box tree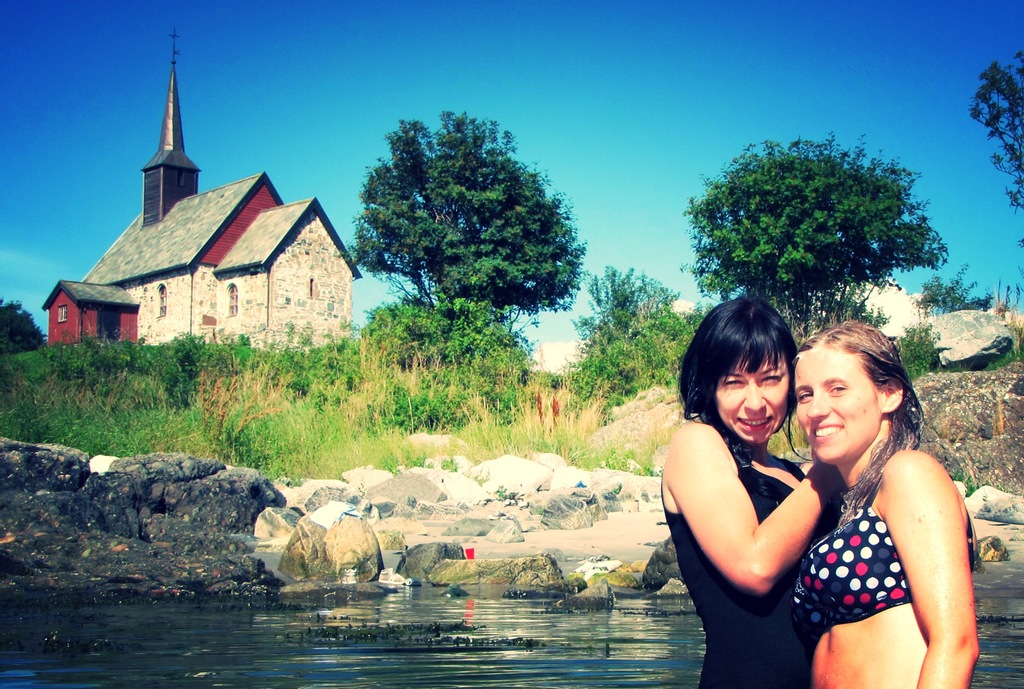
bbox=(568, 259, 675, 369)
